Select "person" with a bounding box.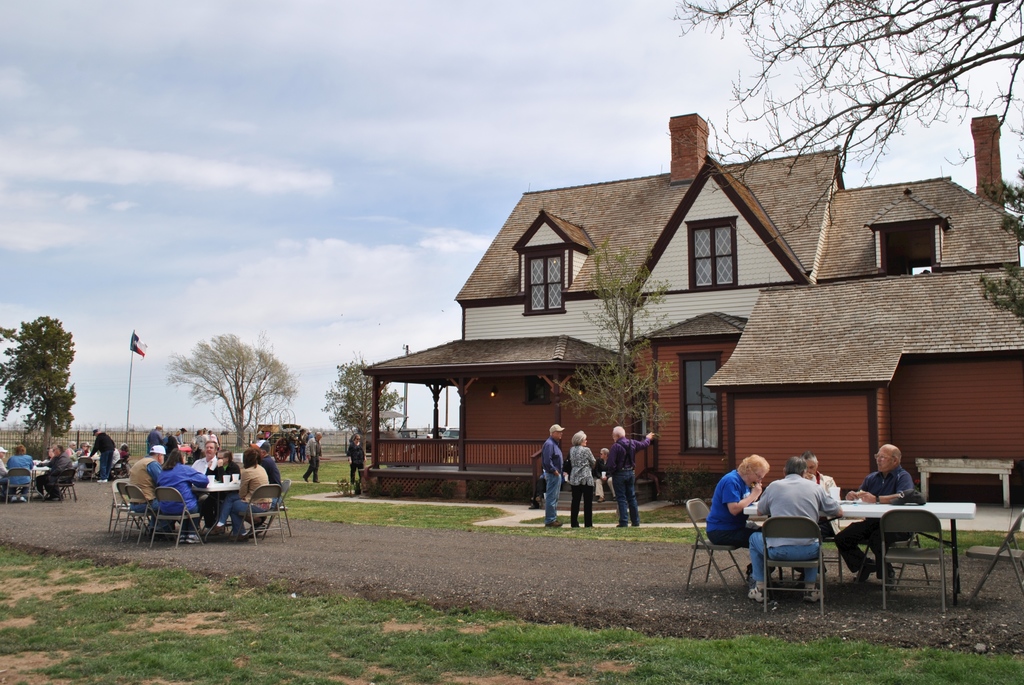
{"left": 303, "top": 431, "right": 320, "bottom": 480}.
